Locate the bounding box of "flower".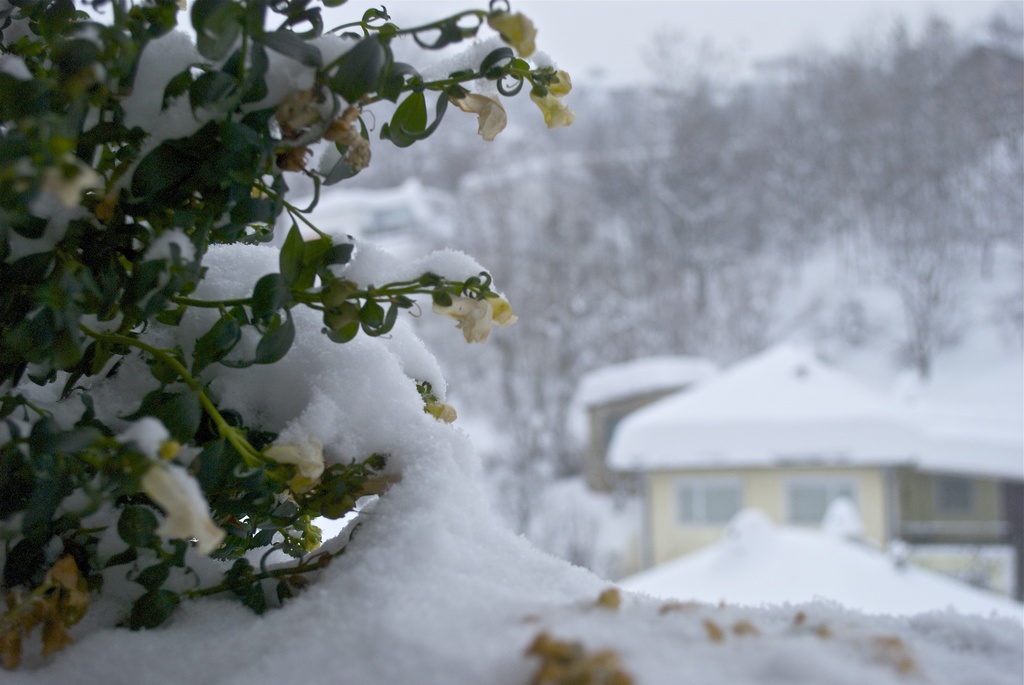
Bounding box: [left=268, top=88, right=318, bottom=172].
